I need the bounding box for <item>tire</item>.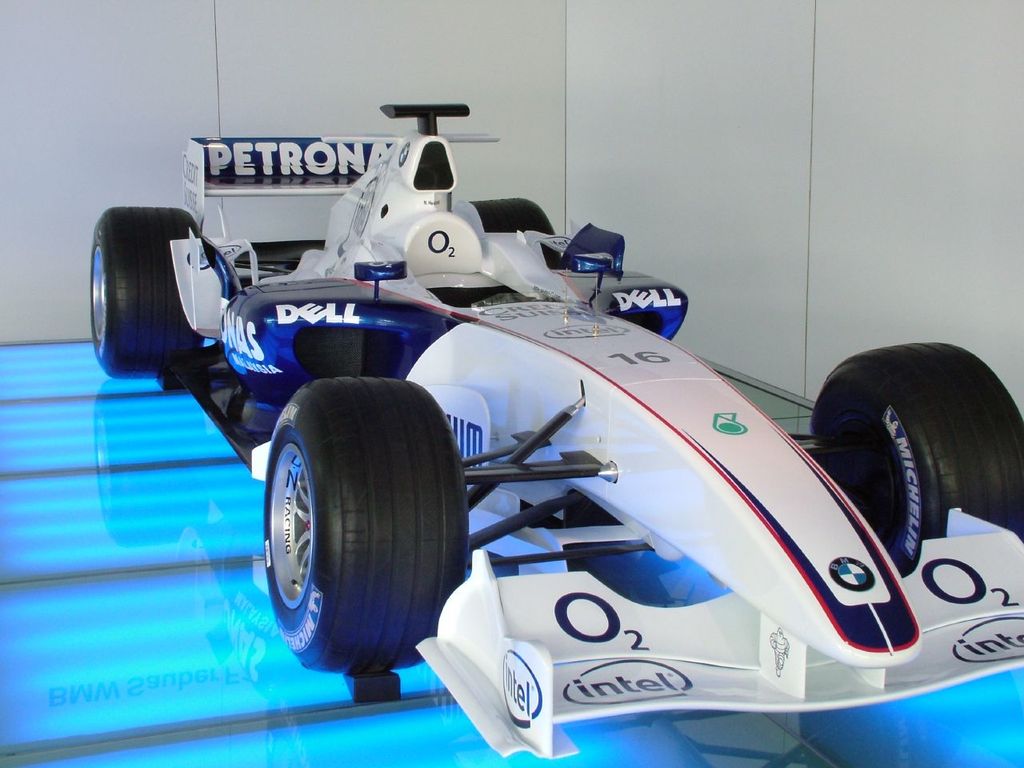
Here it is: region(806, 342, 1023, 582).
